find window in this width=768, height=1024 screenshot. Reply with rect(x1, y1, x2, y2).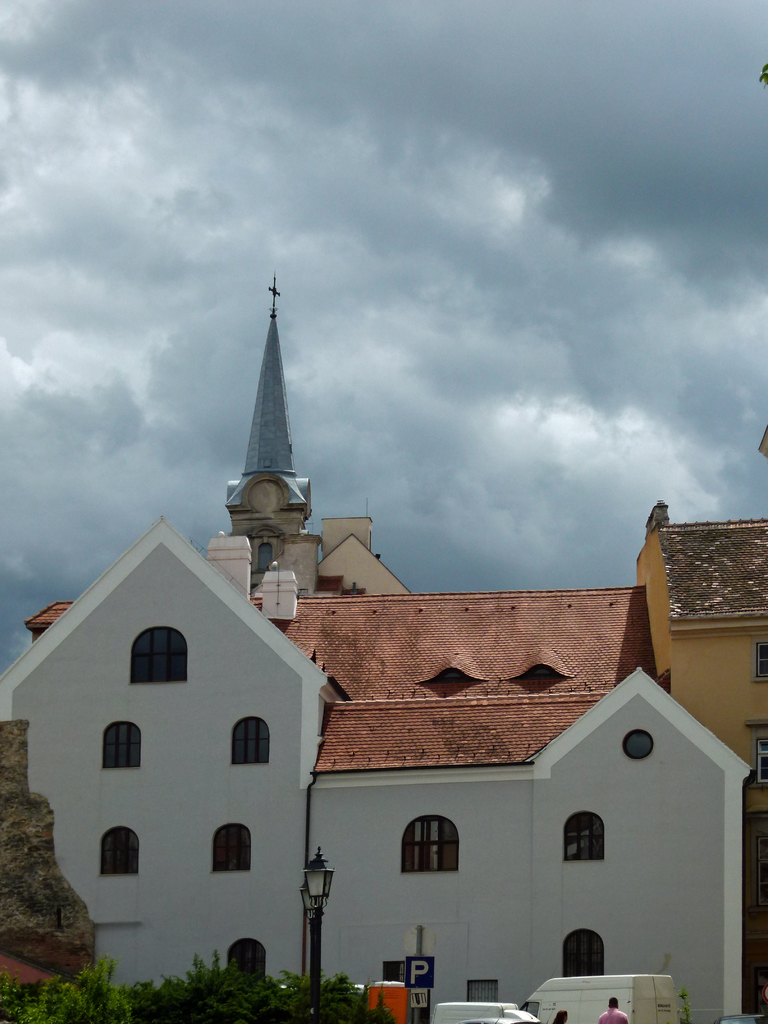
rect(102, 825, 141, 881).
